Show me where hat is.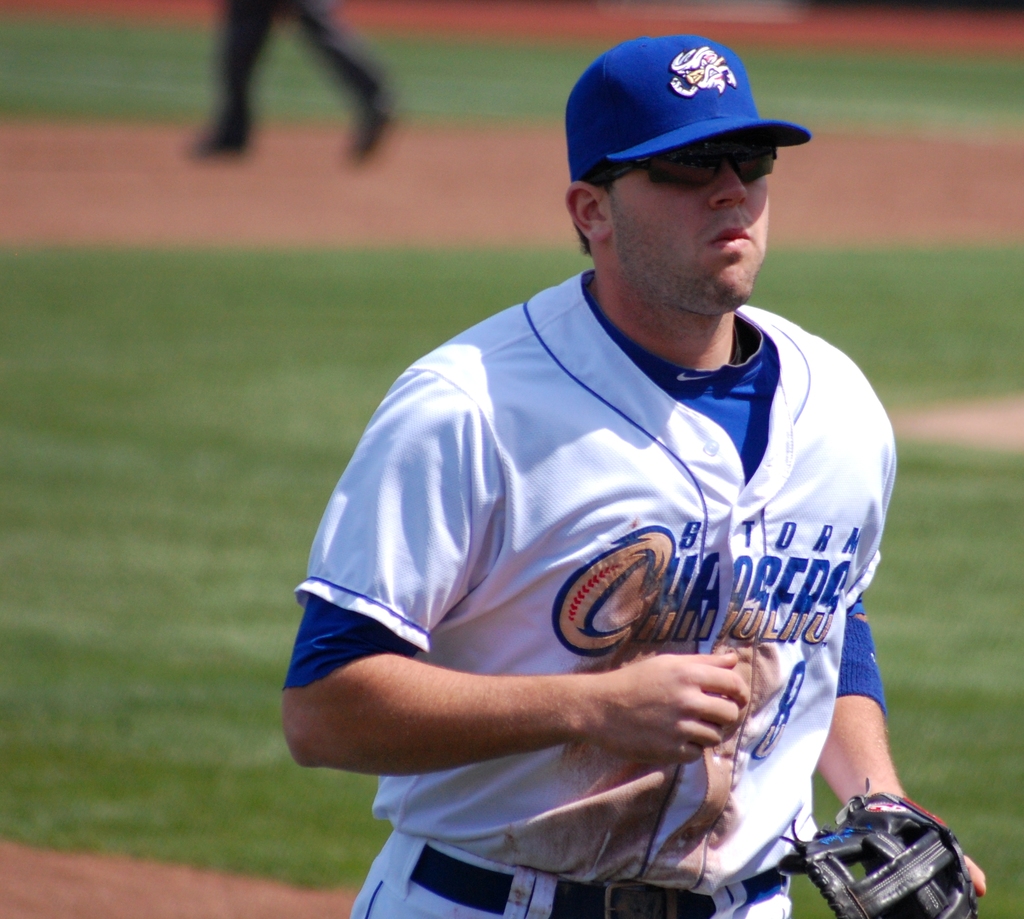
hat is at 563:29:813:181.
